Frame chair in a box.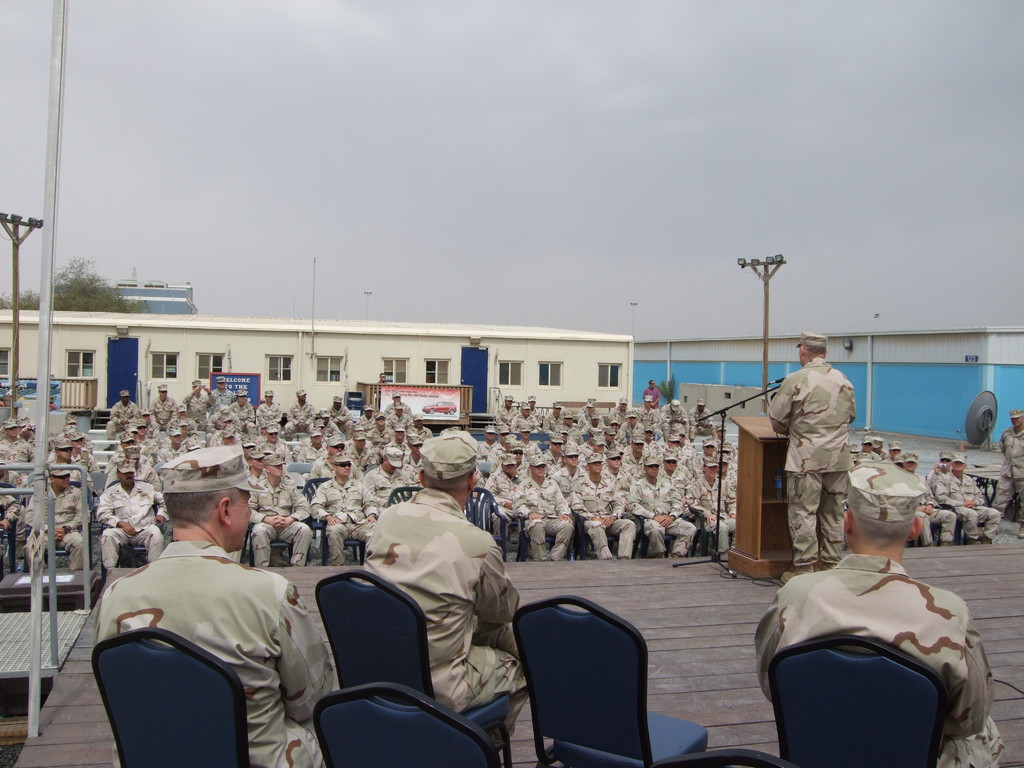
{"x1": 628, "y1": 518, "x2": 676, "y2": 559}.
